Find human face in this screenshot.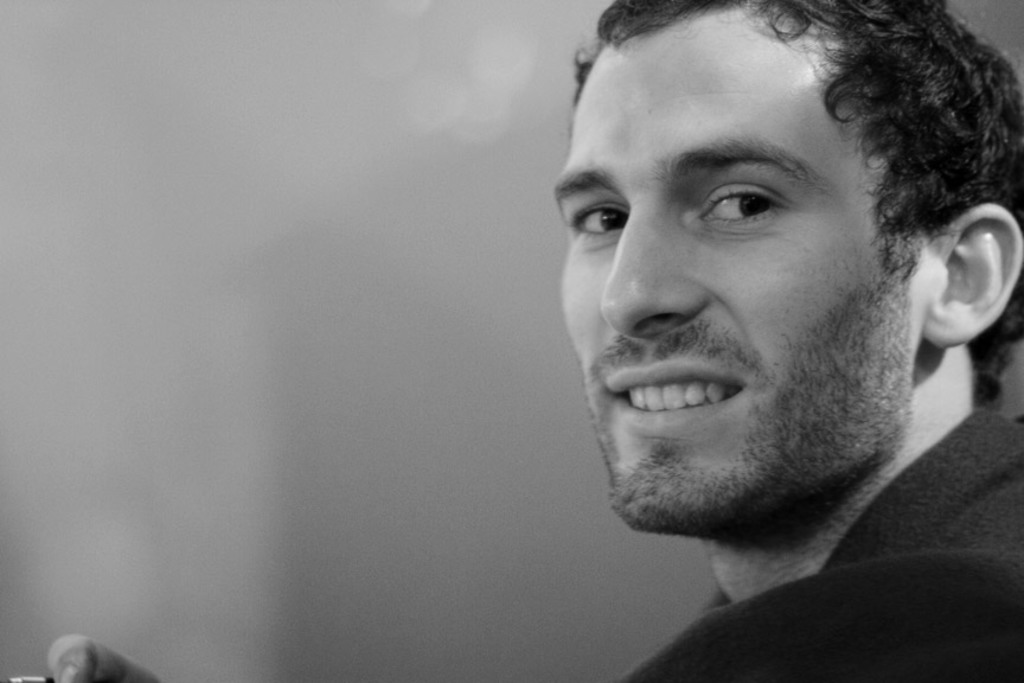
The bounding box for human face is (left=553, top=20, right=927, bottom=535).
